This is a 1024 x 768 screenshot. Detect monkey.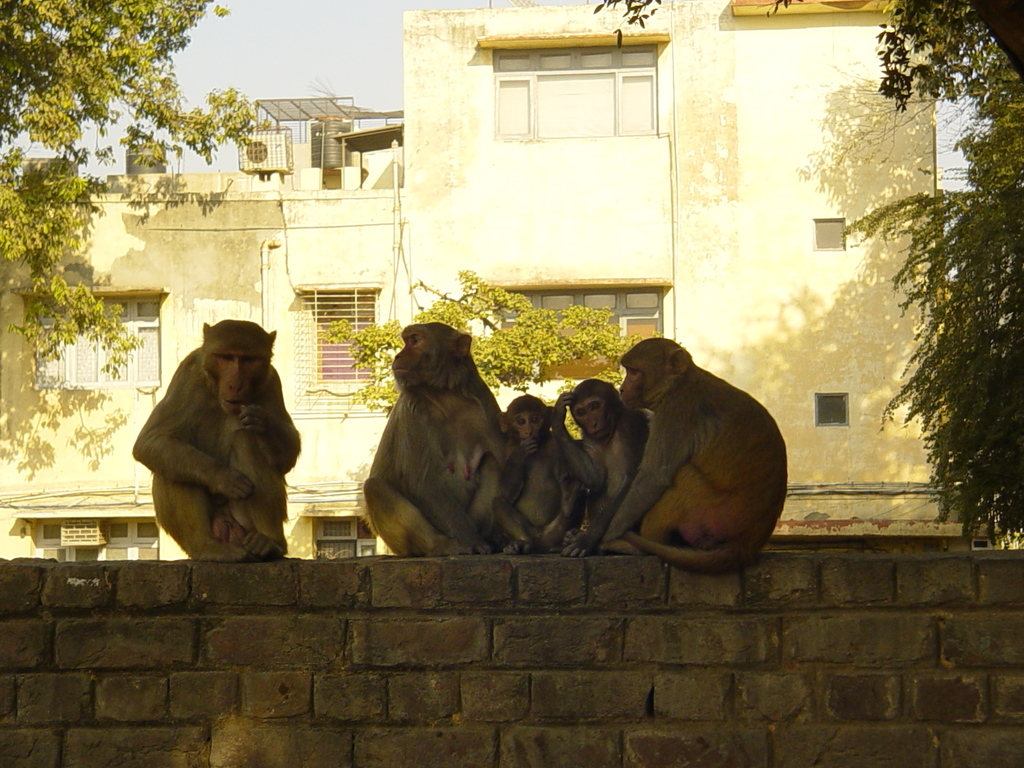
rect(488, 393, 603, 557).
